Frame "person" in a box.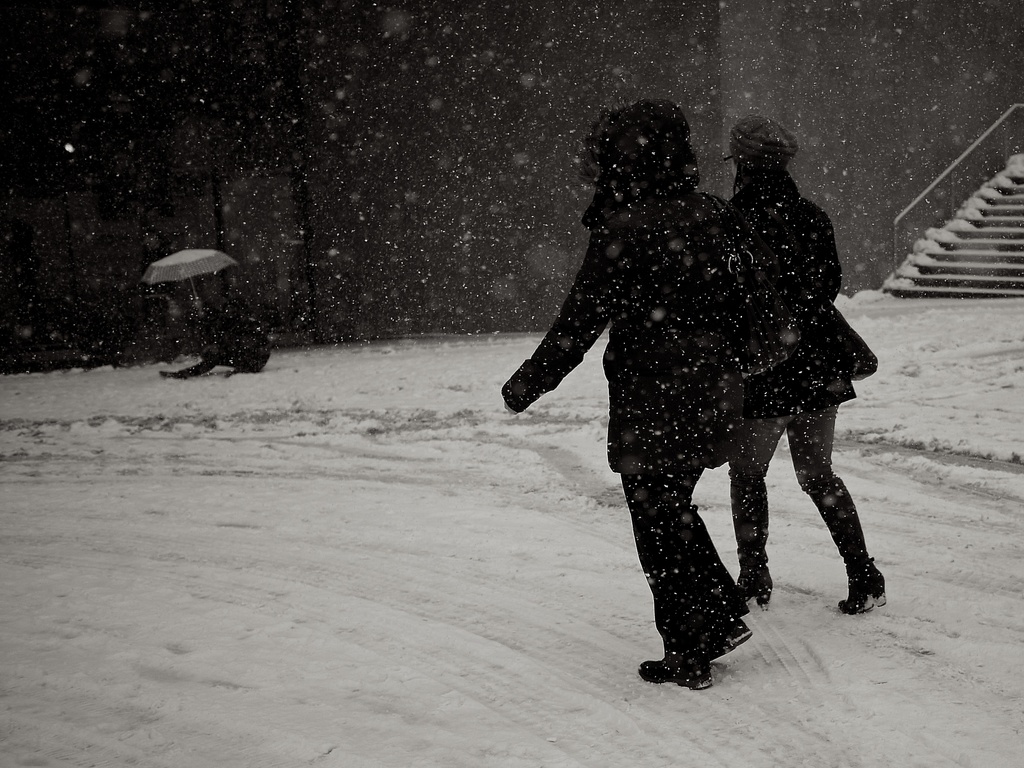
bbox=[162, 294, 275, 376].
